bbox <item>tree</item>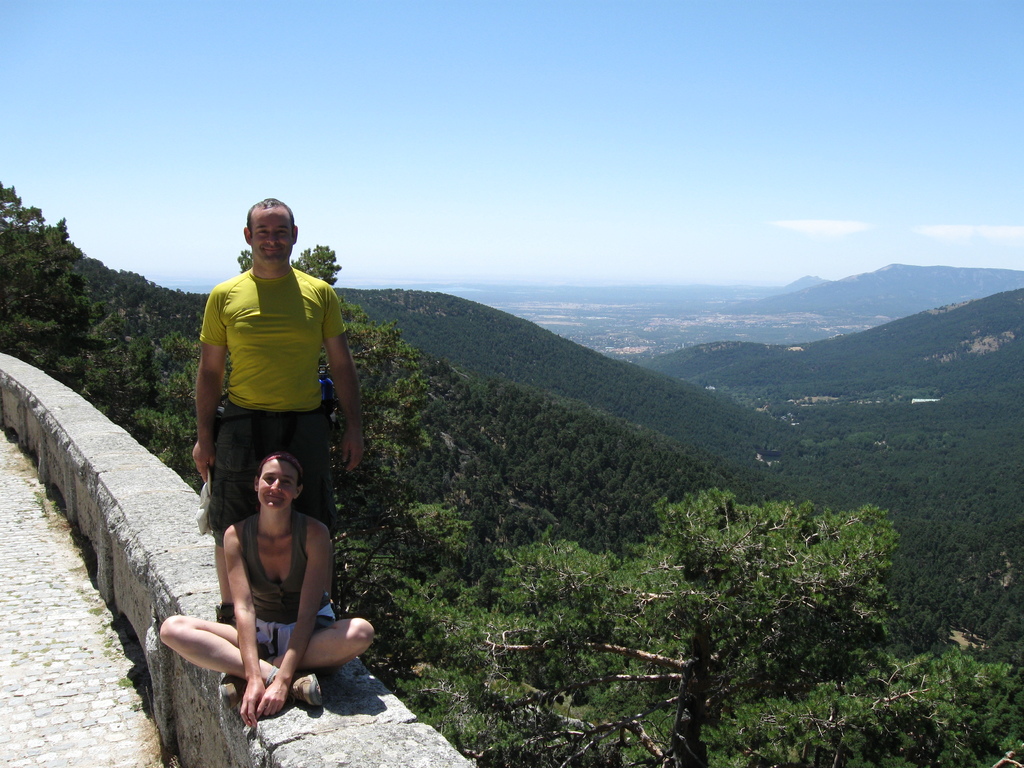
964, 571, 1023, 671
